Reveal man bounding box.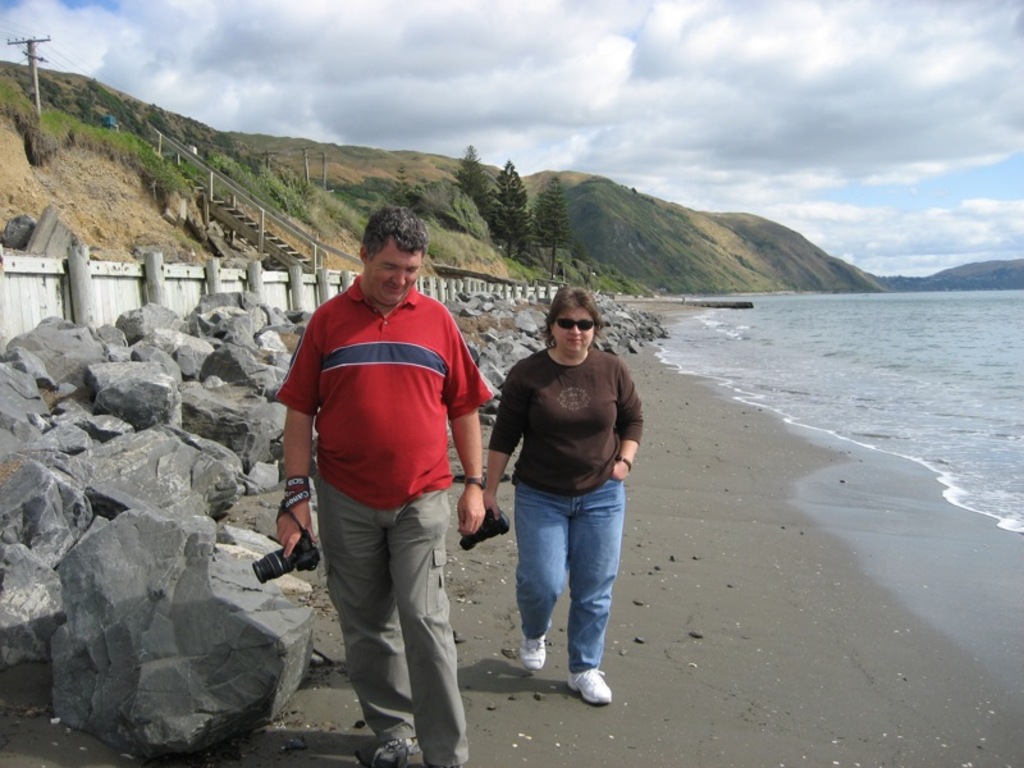
Revealed: x1=268 y1=206 x2=516 y2=767.
